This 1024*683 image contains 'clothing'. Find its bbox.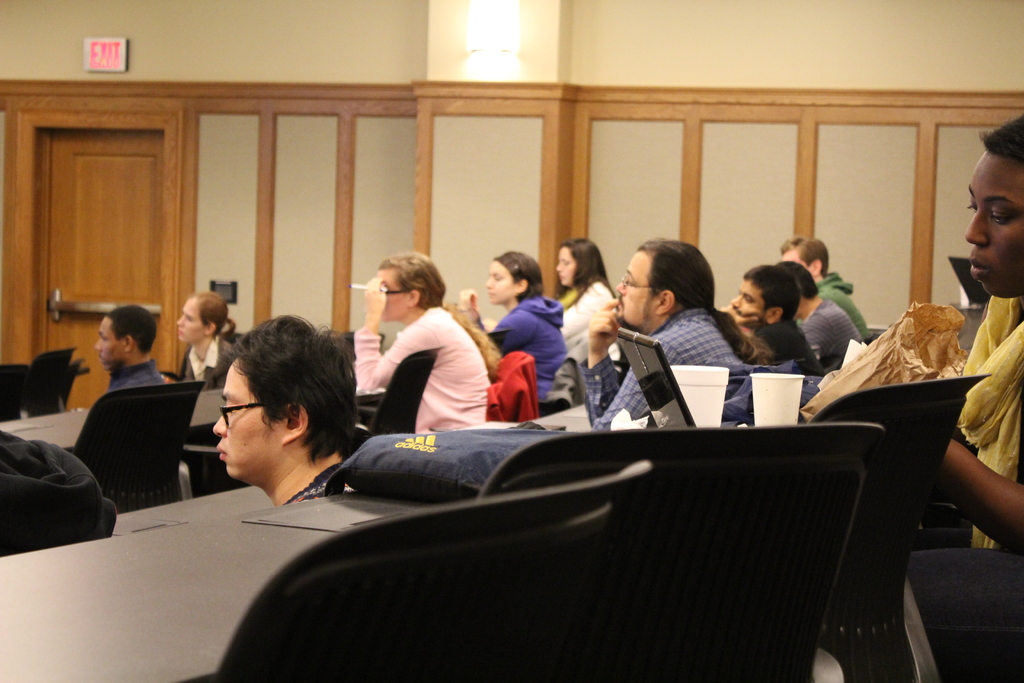
553/273/616/368.
